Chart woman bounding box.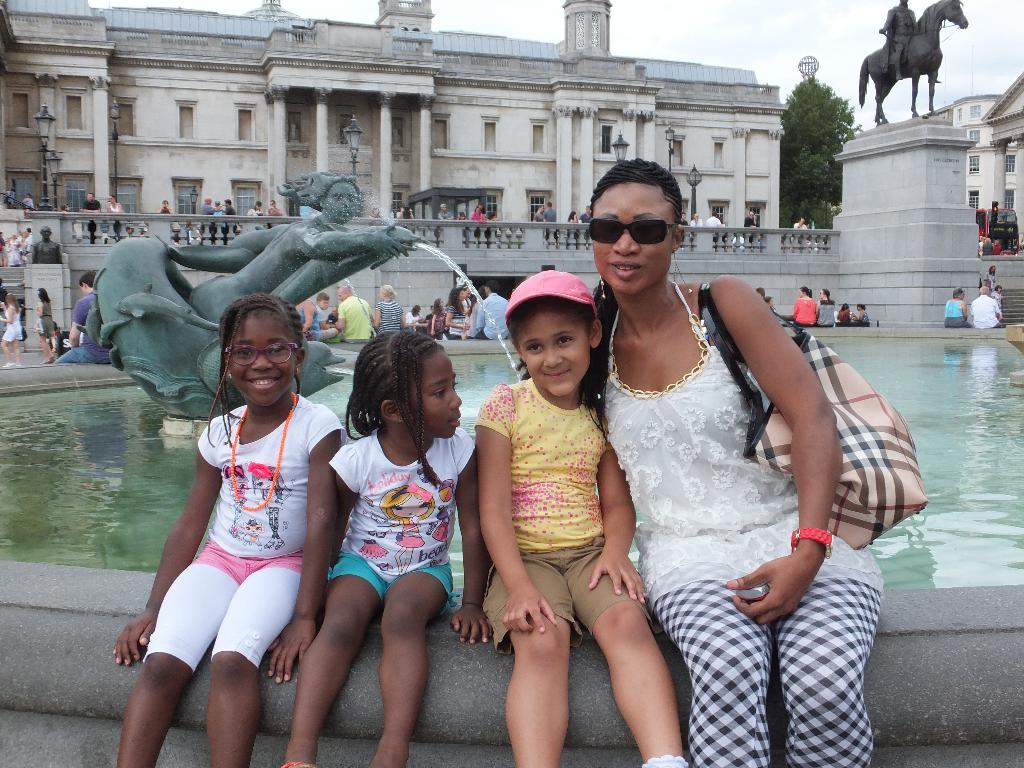
Charted: locate(838, 303, 852, 323).
